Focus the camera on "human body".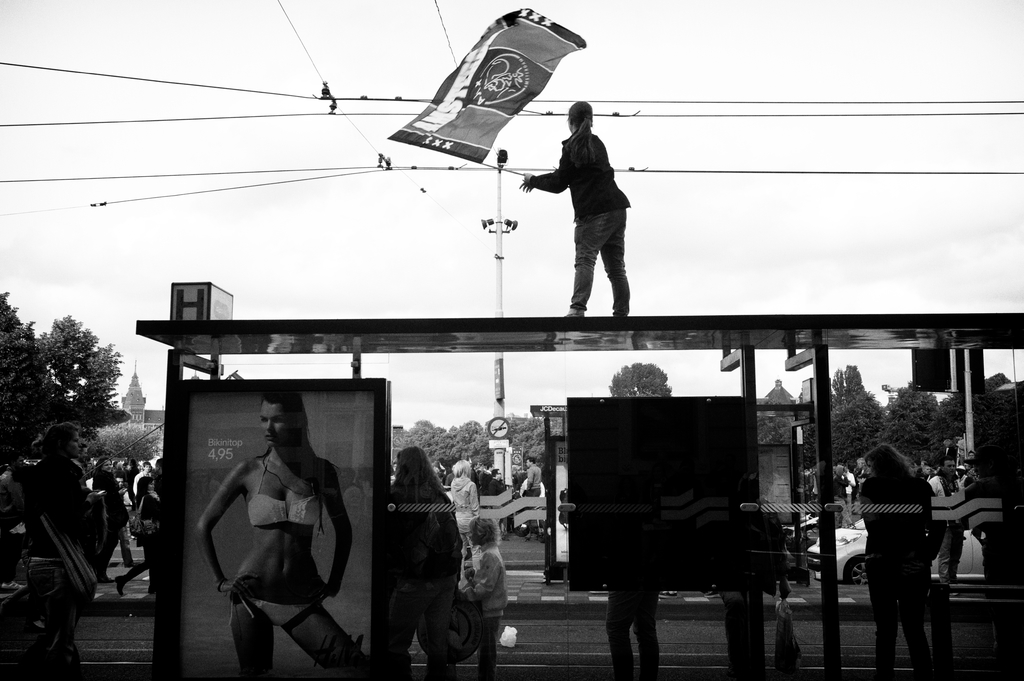
Focus region: {"left": 19, "top": 437, "right": 98, "bottom": 680}.
